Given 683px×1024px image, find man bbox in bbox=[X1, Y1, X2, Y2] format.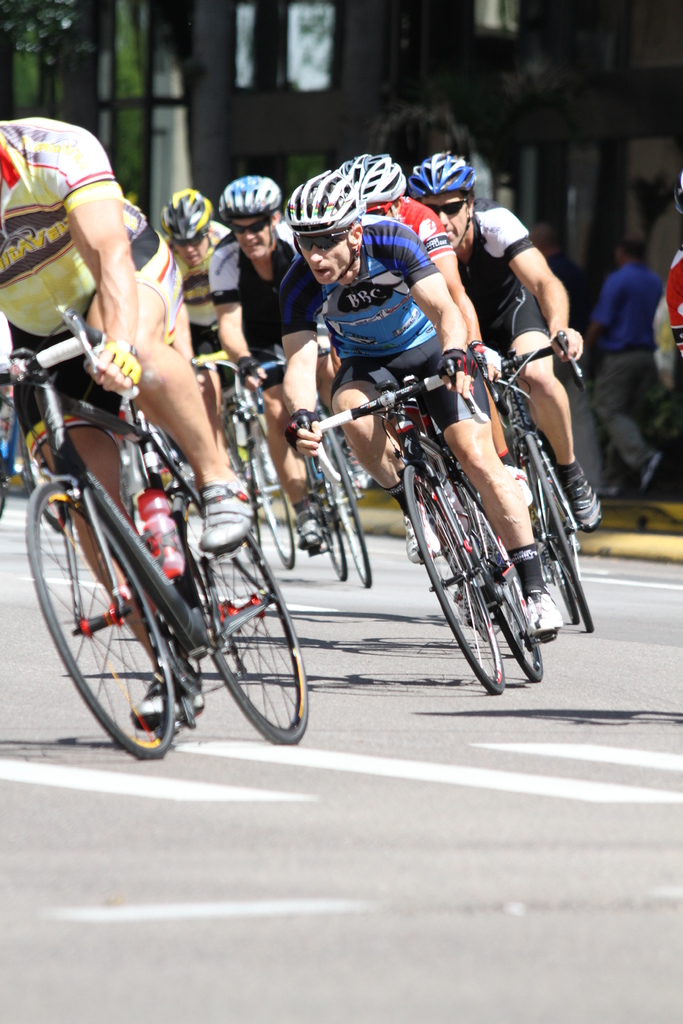
bbox=[0, 115, 256, 725].
